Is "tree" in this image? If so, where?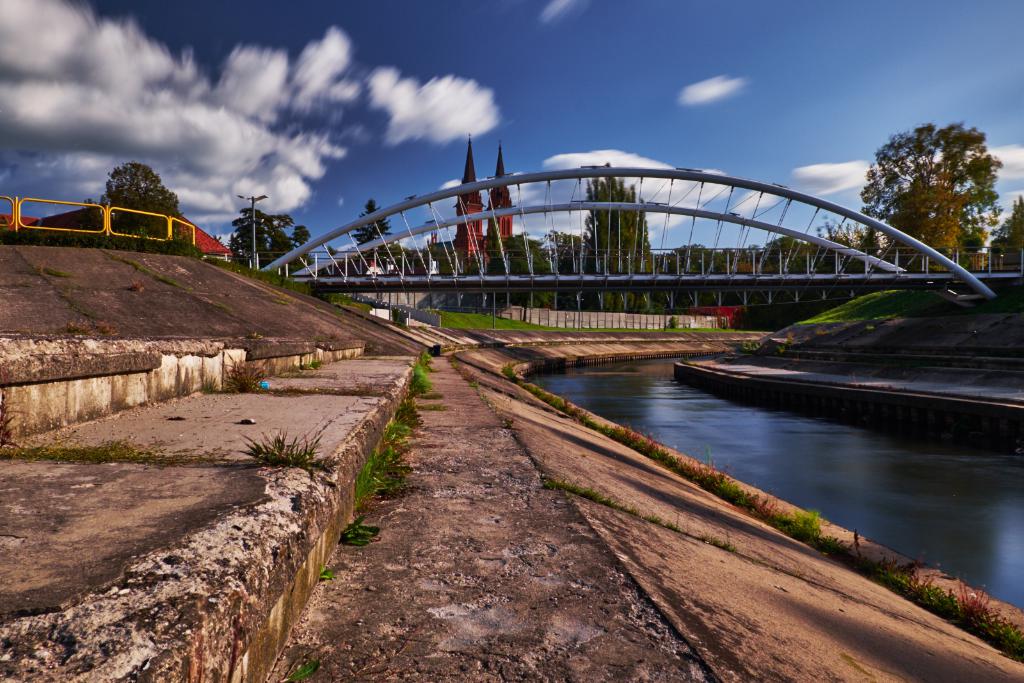
Yes, at 584,159,654,278.
